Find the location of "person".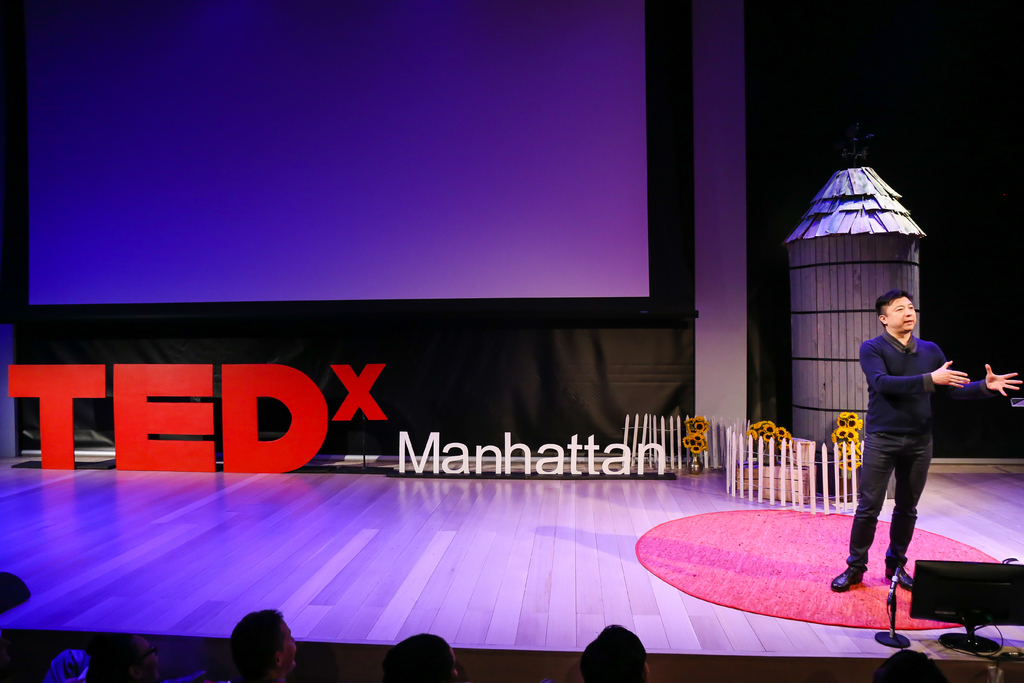
Location: locate(573, 609, 662, 682).
